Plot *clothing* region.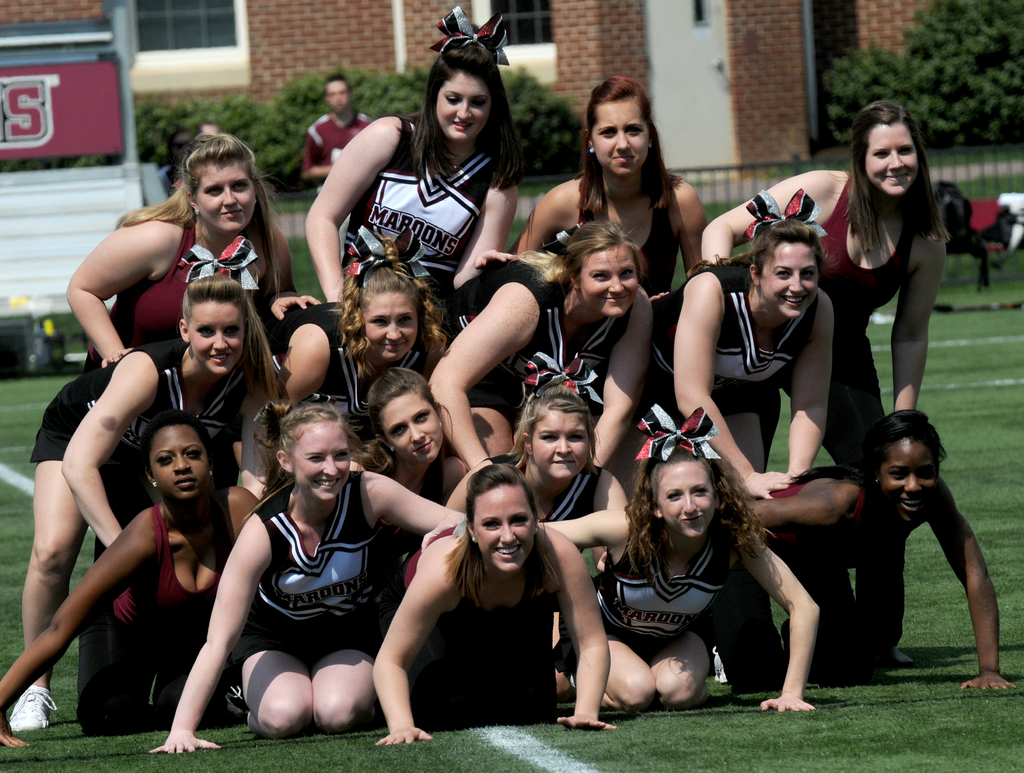
Plotted at 774 166 897 418.
